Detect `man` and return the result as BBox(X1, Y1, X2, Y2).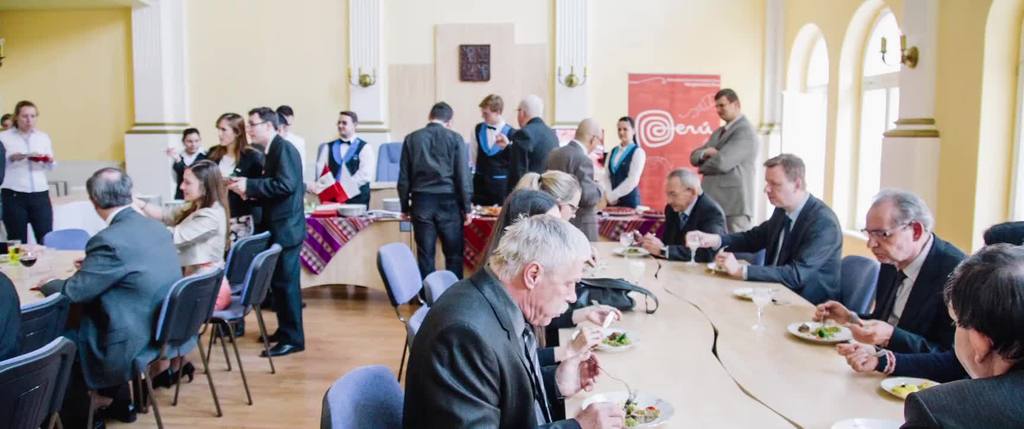
BBox(540, 118, 604, 245).
